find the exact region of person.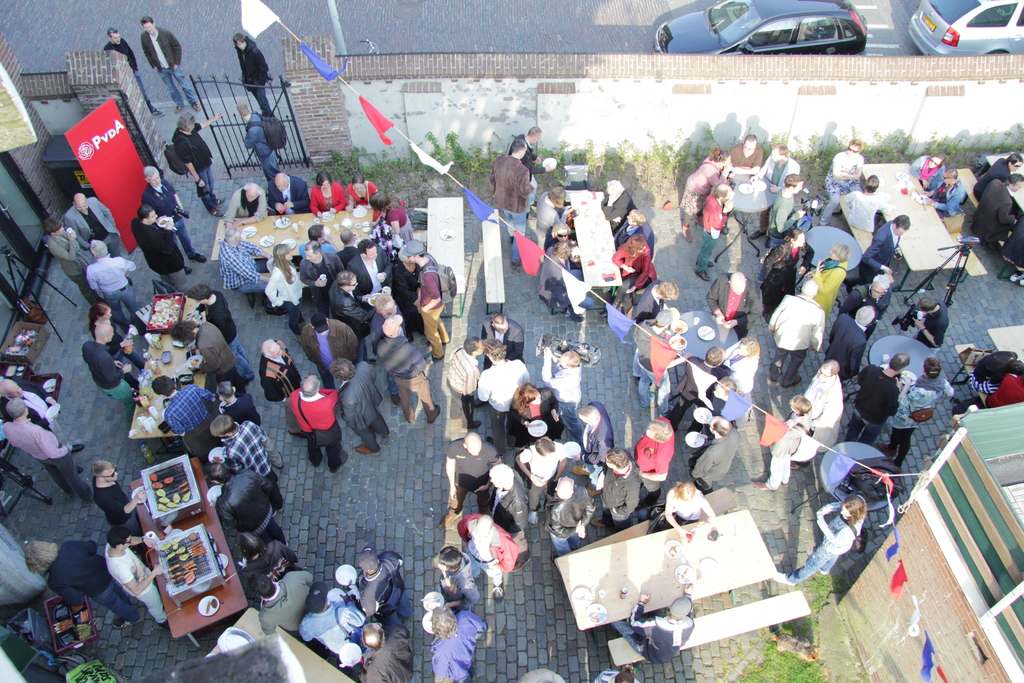
Exact region: (774,495,866,586).
